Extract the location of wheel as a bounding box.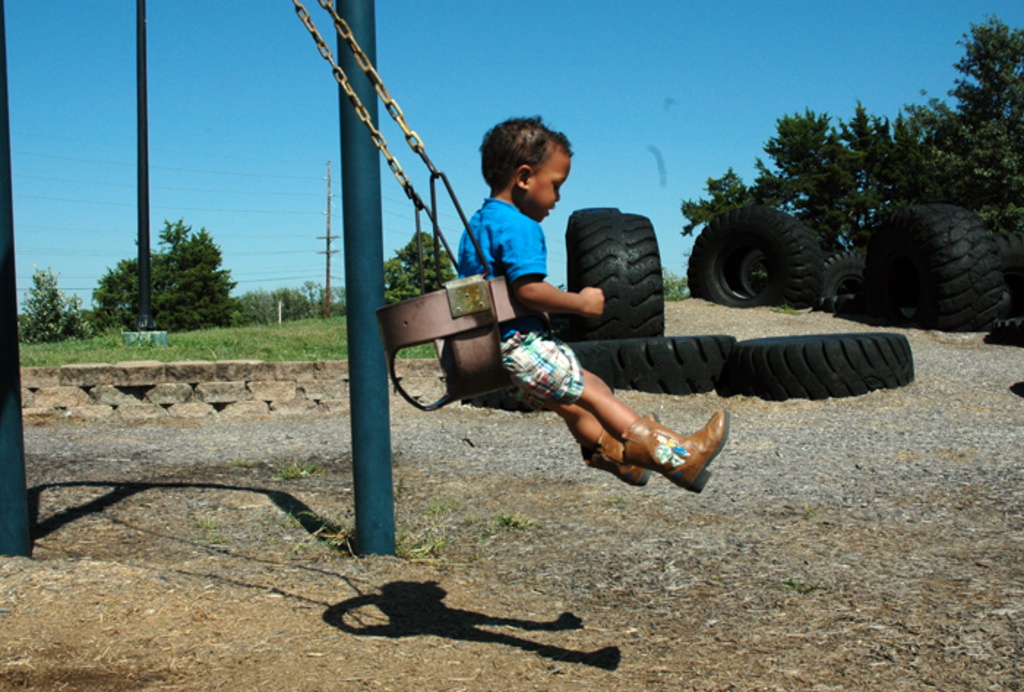
565,205,667,338.
